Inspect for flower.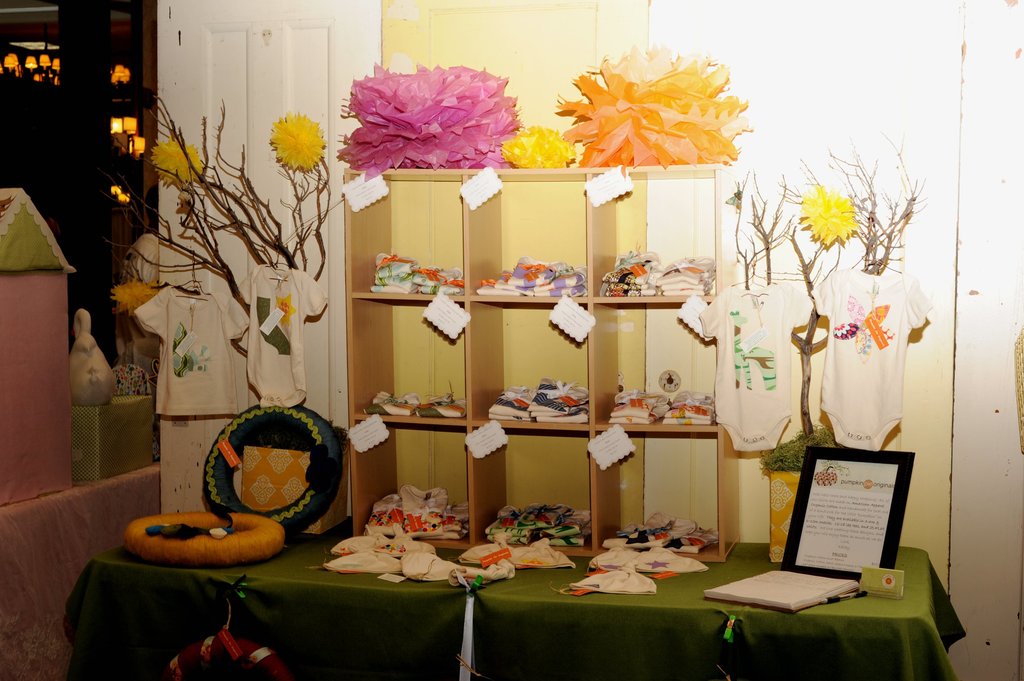
Inspection: [558, 43, 752, 161].
